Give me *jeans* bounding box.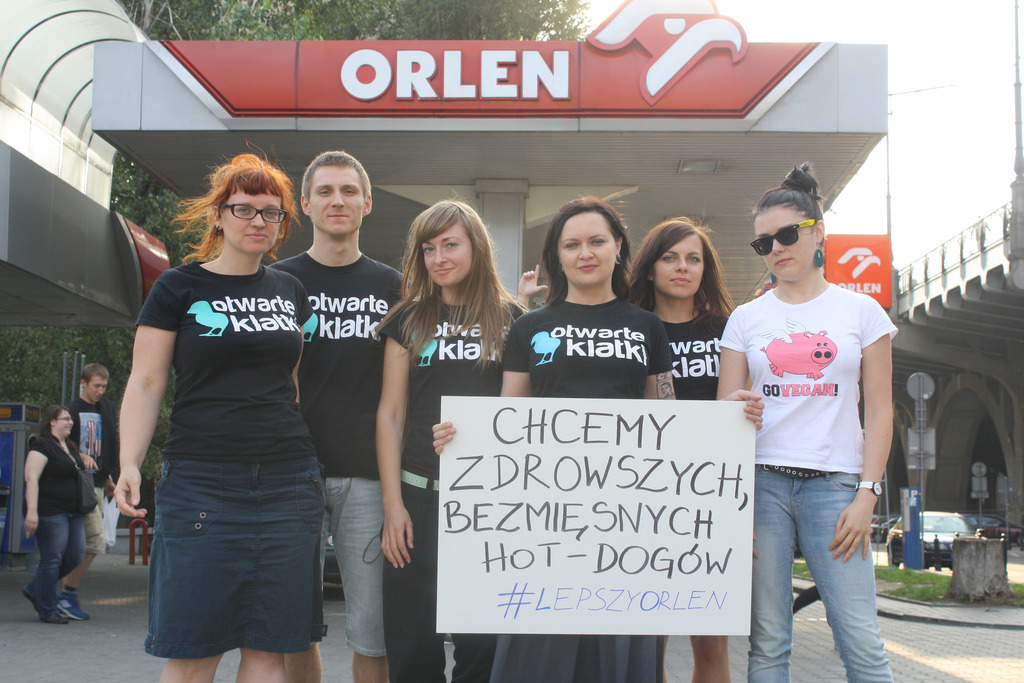
region(24, 512, 84, 622).
